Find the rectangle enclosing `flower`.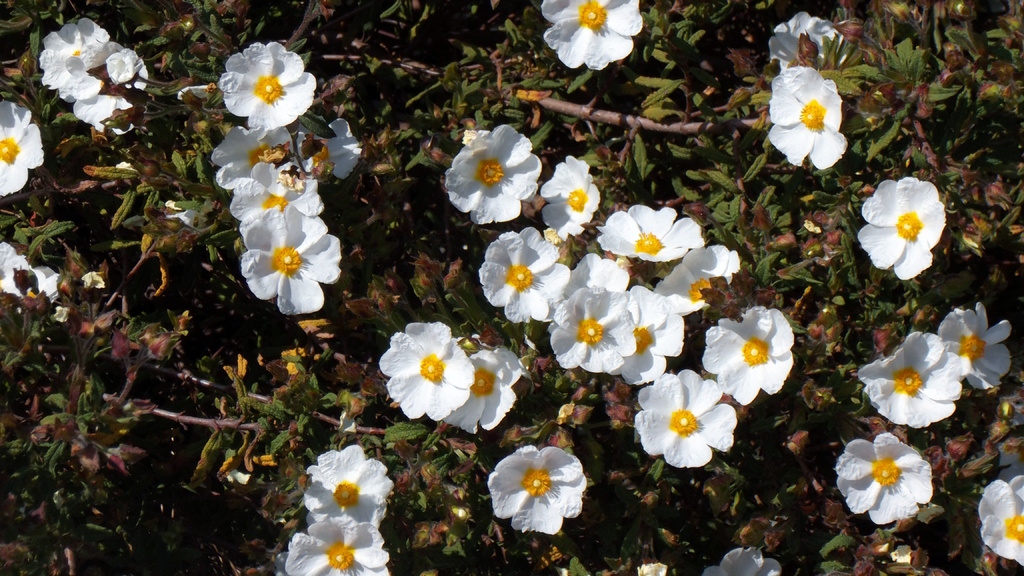
bbox(449, 348, 527, 435).
